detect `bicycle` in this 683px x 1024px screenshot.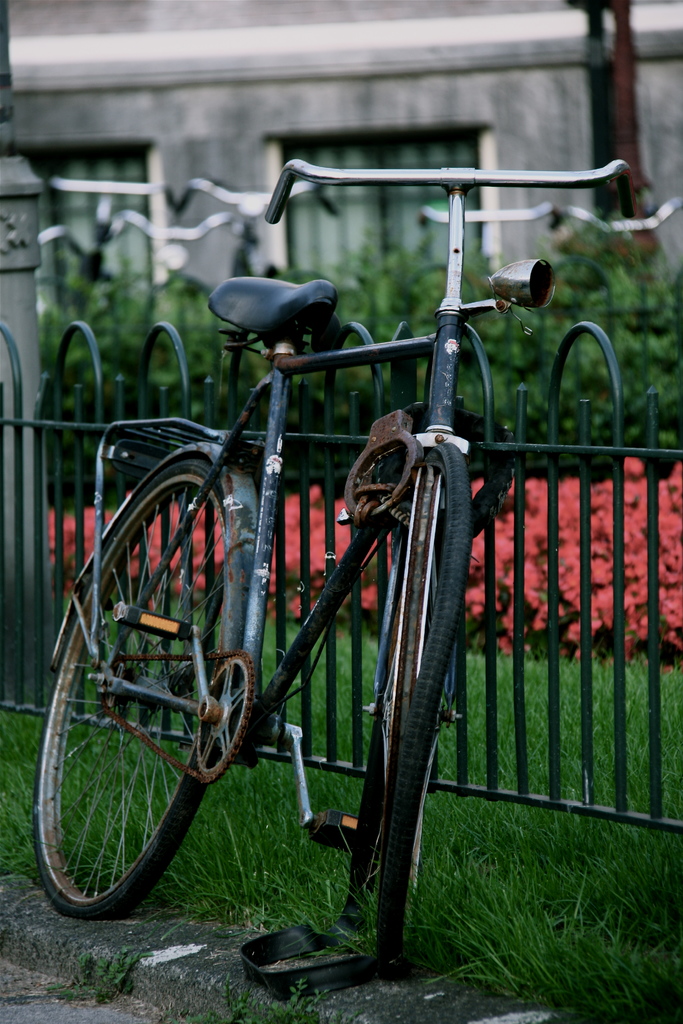
Detection: x1=549 y1=183 x2=682 y2=260.
